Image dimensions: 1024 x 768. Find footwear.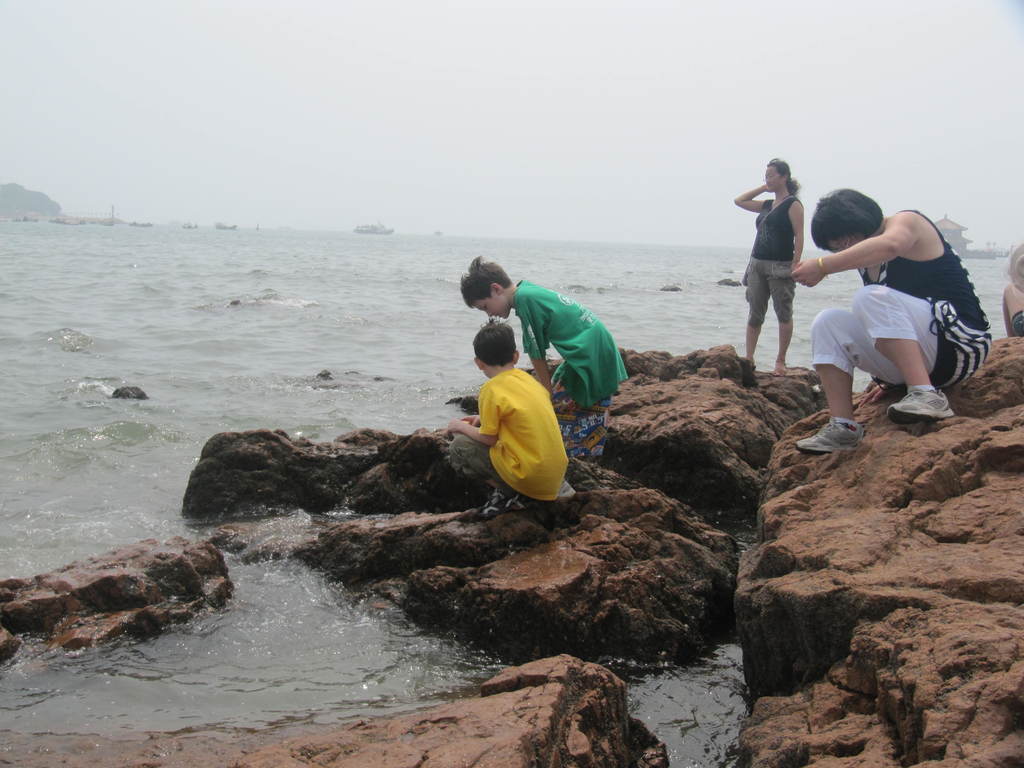
(left=557, top=474, right=577, bottom=498).
